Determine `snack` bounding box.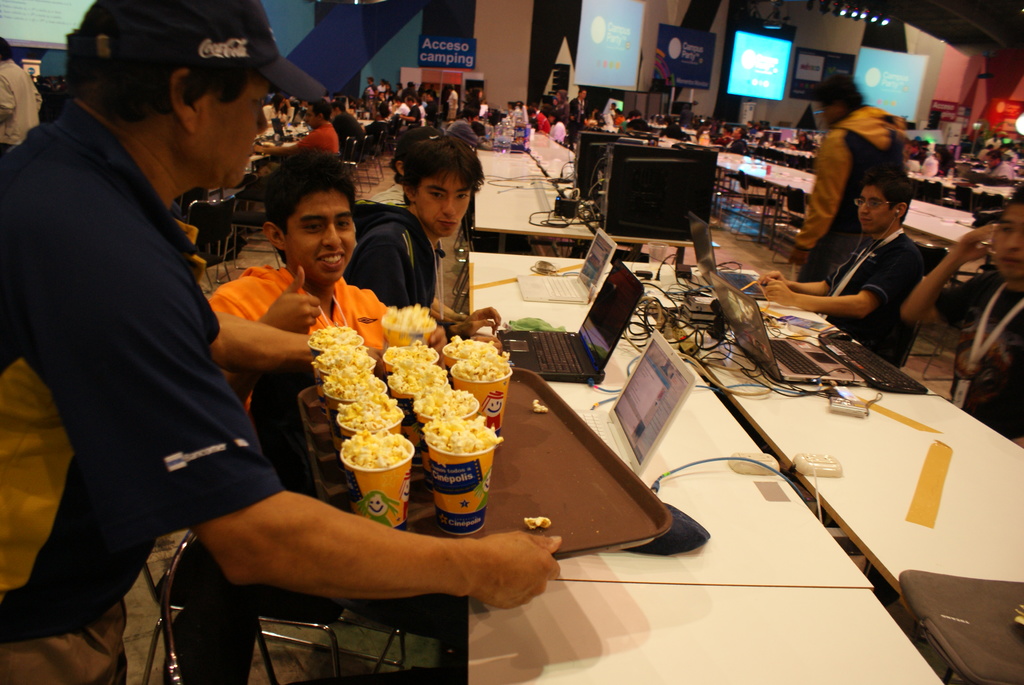
Determined: [378, 301, 436, 349].
